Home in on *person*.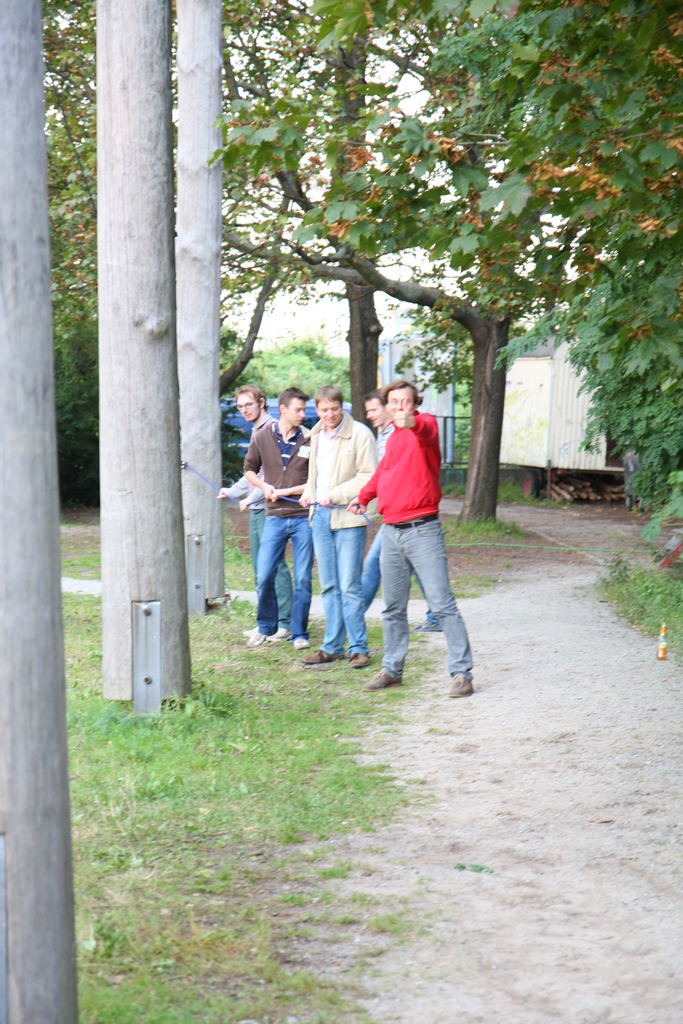
Homed in at x1=240, y1=384, x2=316, y2=650.
